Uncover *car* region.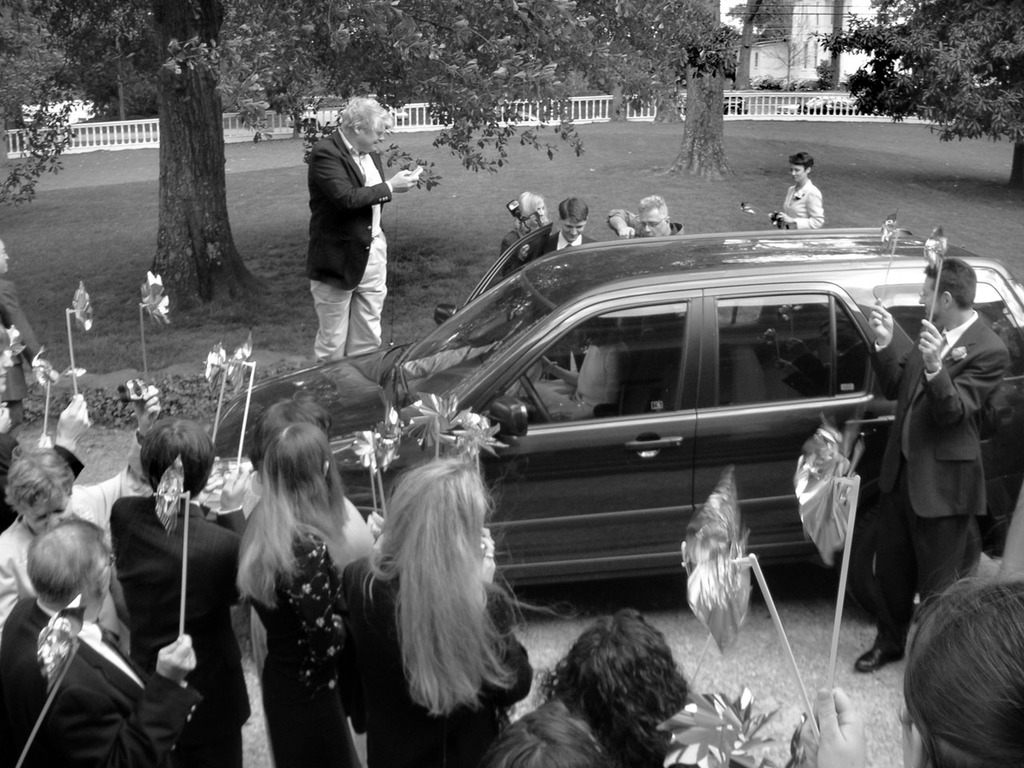
Uncovered: (left=191, top=226, right=1023, bottom=624).
